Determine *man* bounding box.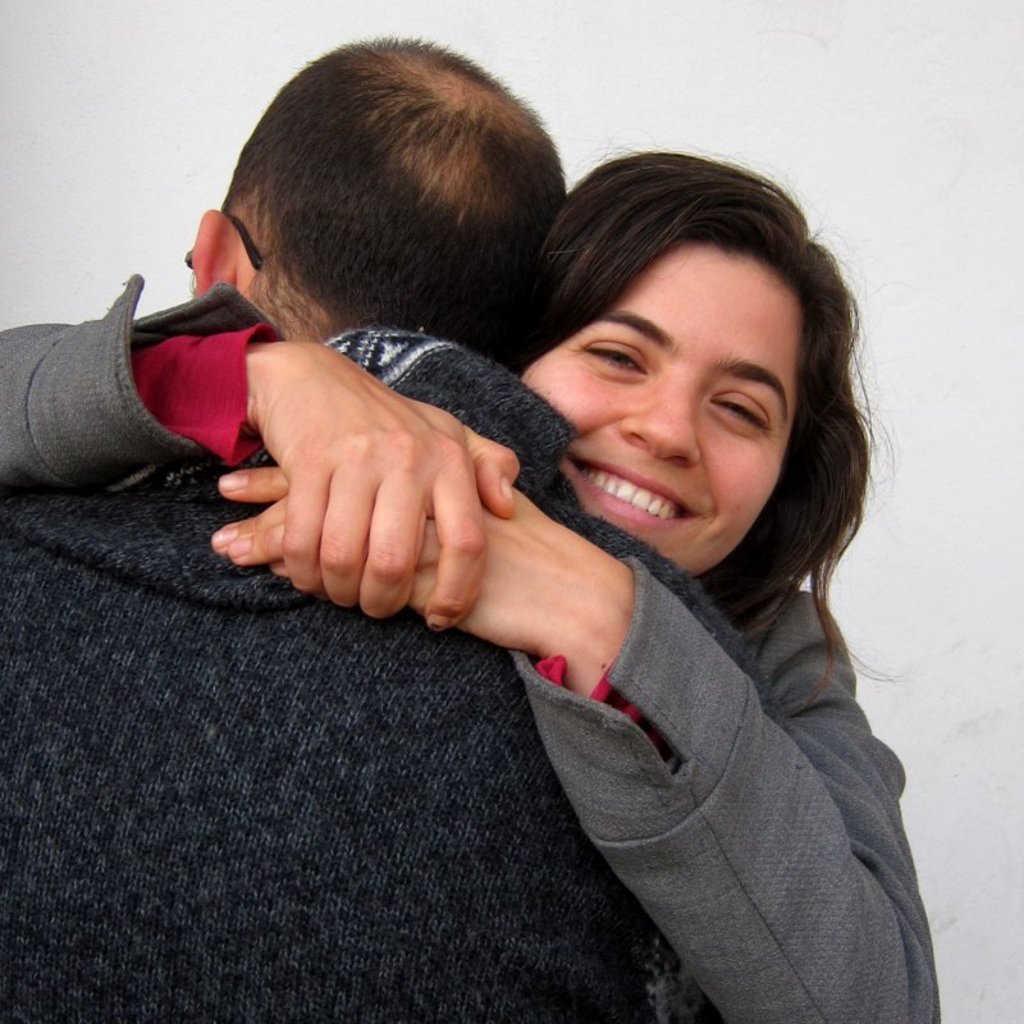
Determined: l=0, t=19, r=691, b=1023.
